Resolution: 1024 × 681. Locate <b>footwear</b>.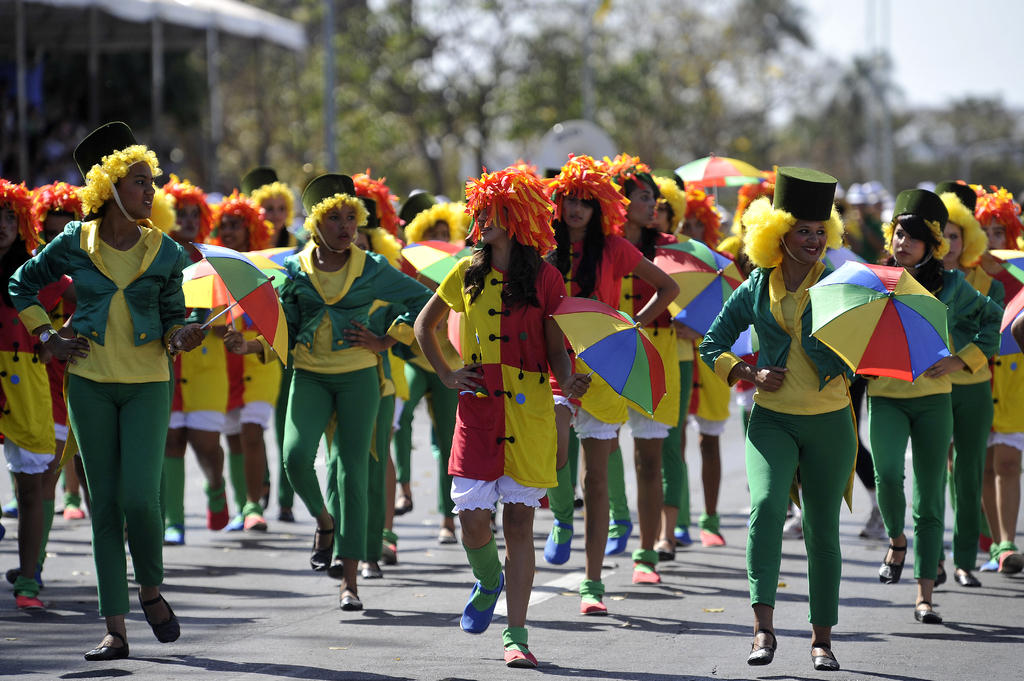
x1=362 y1=561 x2=383 y2=581.
